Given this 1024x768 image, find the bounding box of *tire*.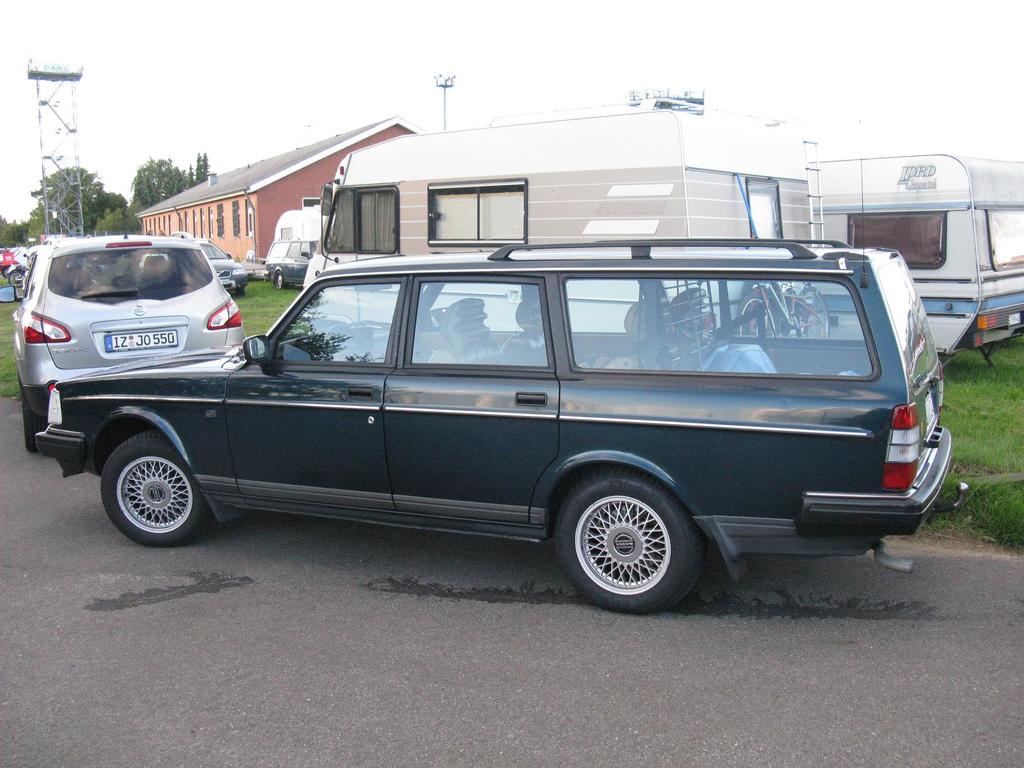
[x1=735, y1=294, x2=769, y2=339].
